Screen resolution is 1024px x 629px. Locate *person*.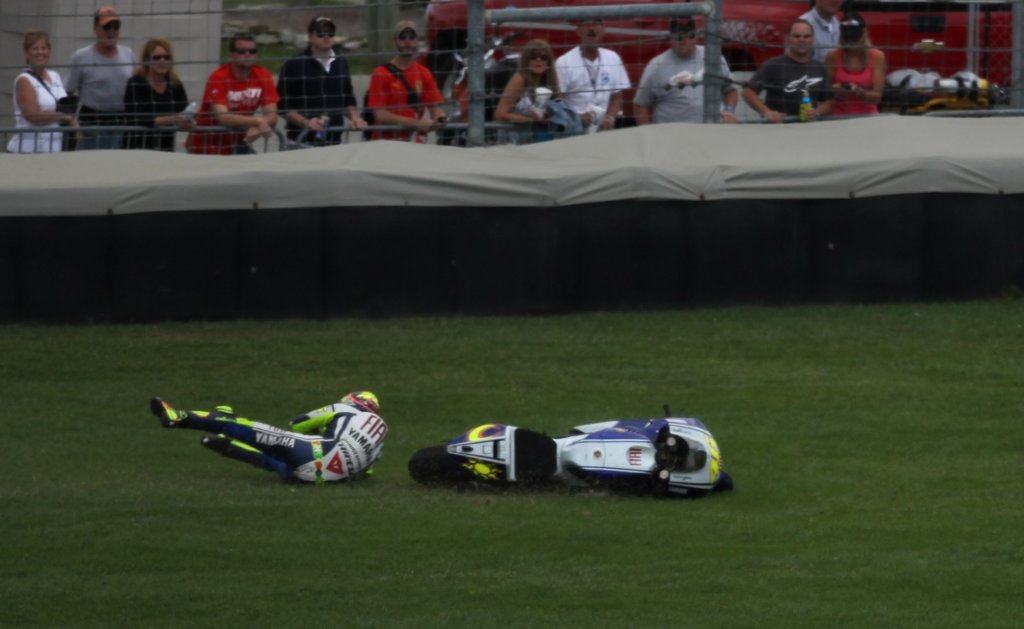
box=[311, 0, 399, 175].
